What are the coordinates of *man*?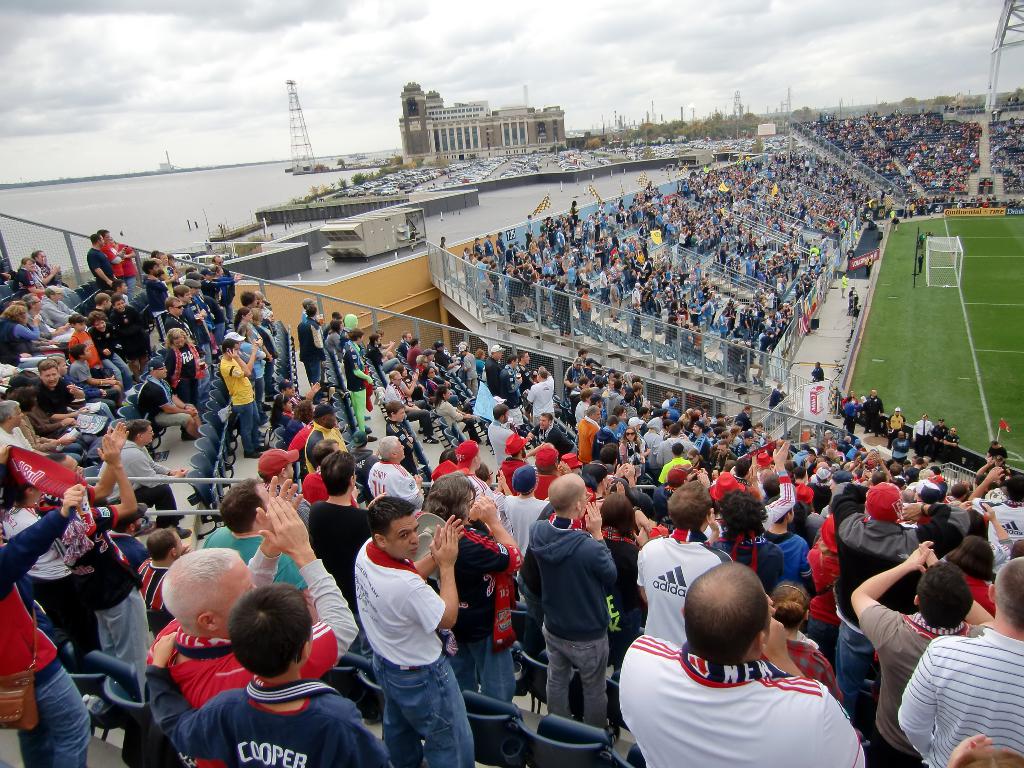
bbox=(96, 291, 116, 319).
